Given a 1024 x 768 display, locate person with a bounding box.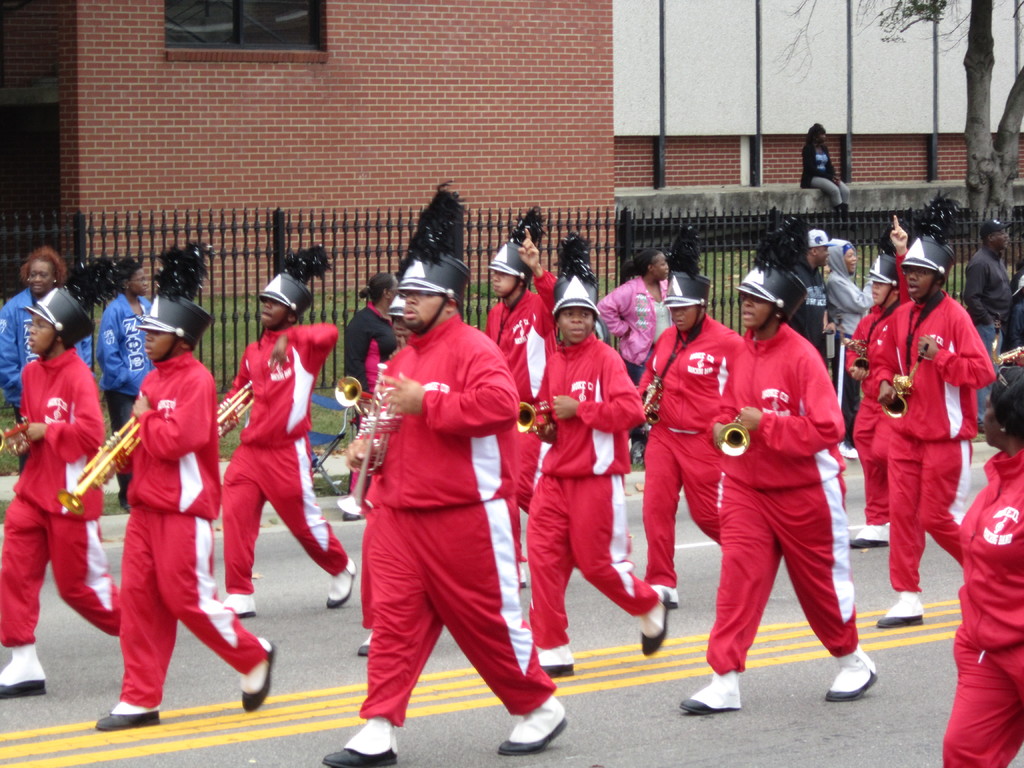
Located: <box>938,367,1023,767</box>.
